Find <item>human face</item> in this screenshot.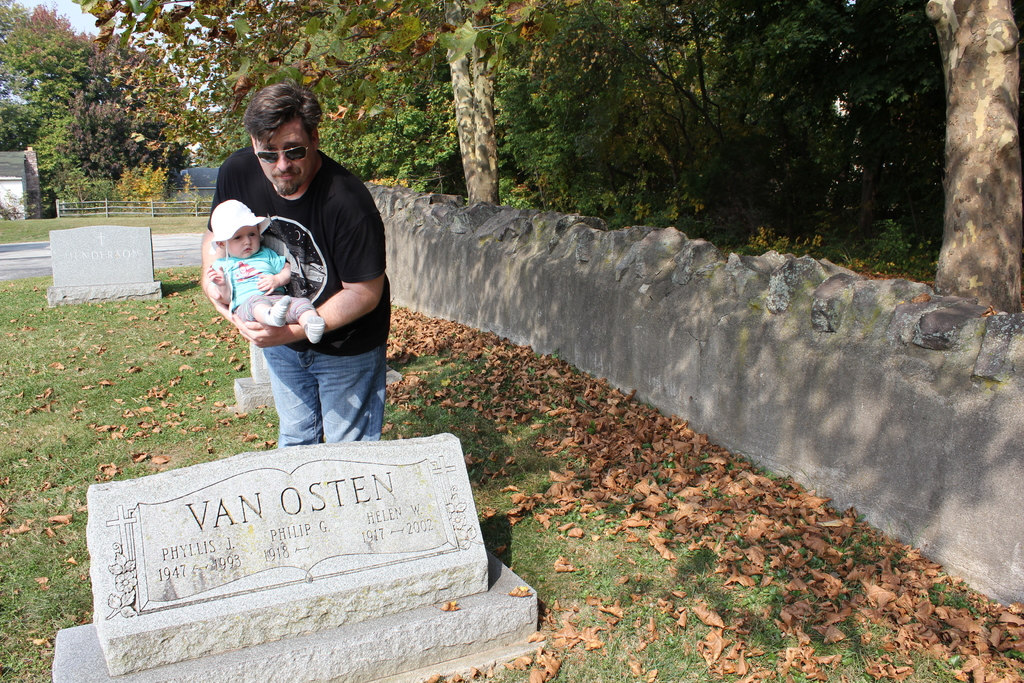
The bounding box for <item>human face</item> is bbox(225, 226, 262, 257).
